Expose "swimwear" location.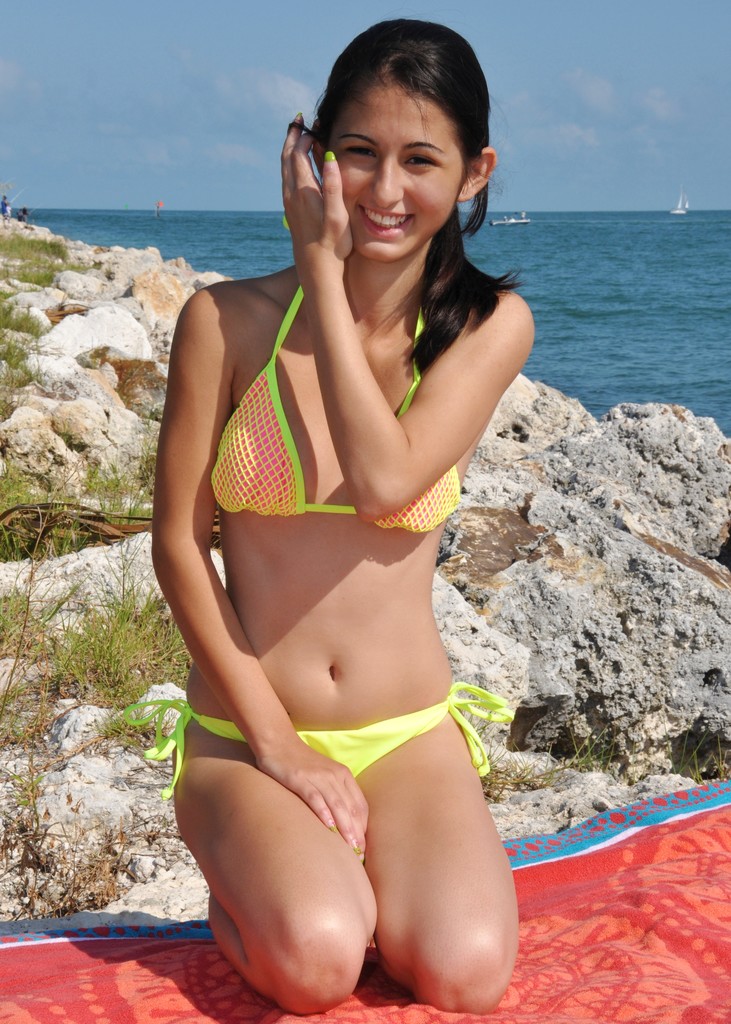
Exposed at pyautogui.locateOnScreen(211, 274, 467, 543).
